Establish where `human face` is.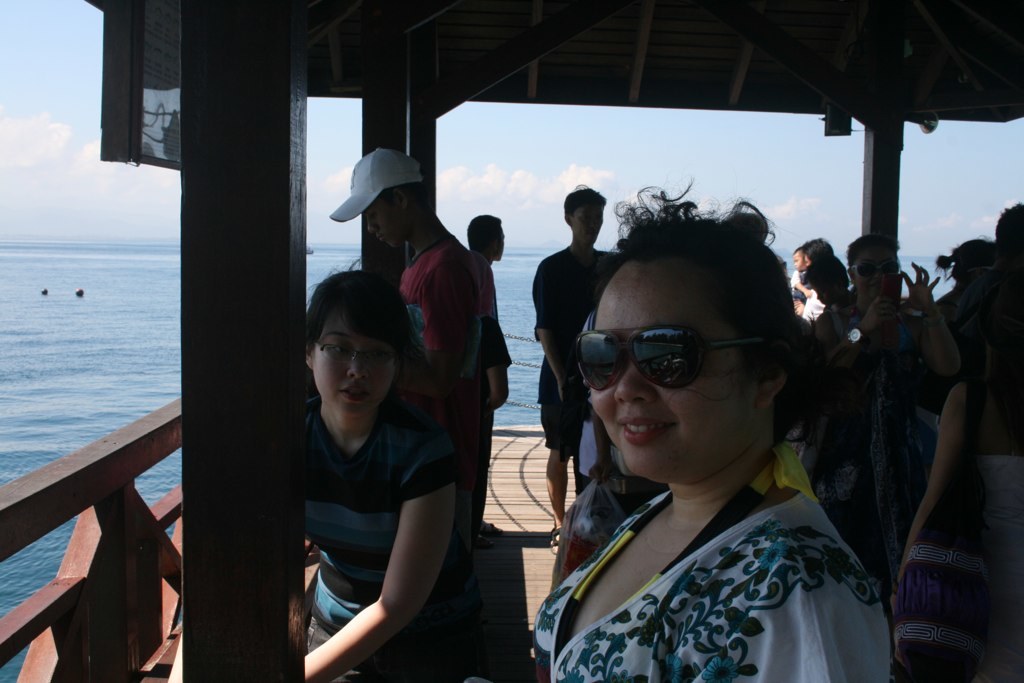
Established at box=[849, 247, 900, 298].
